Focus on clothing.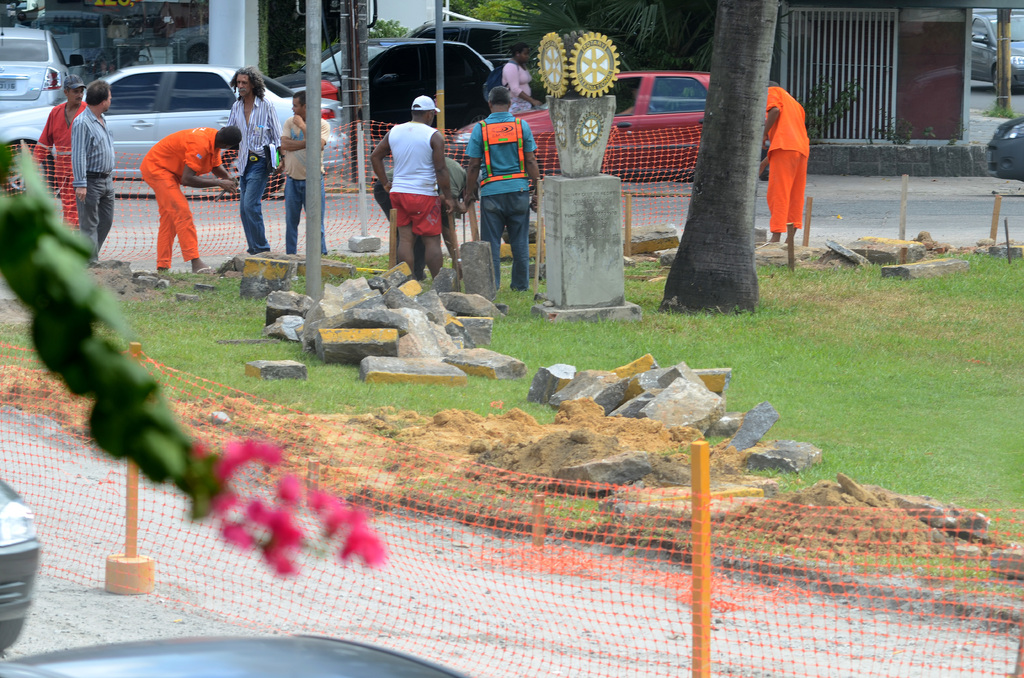
Focused at bbox=[462, 109, 536, 292].
